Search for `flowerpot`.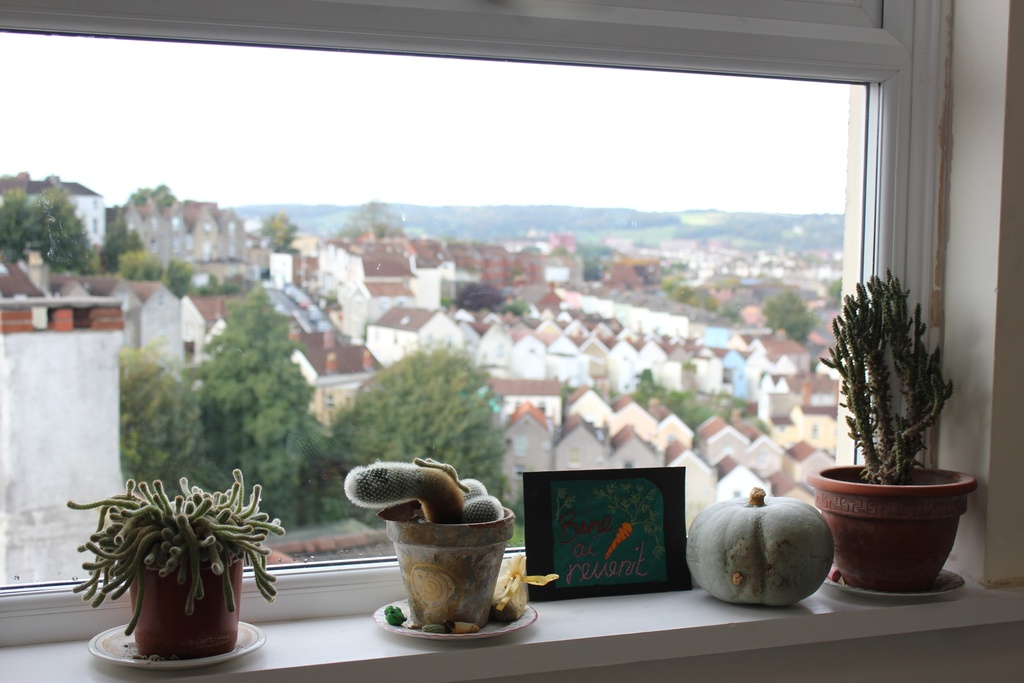
Found at 124/550/248/656.
